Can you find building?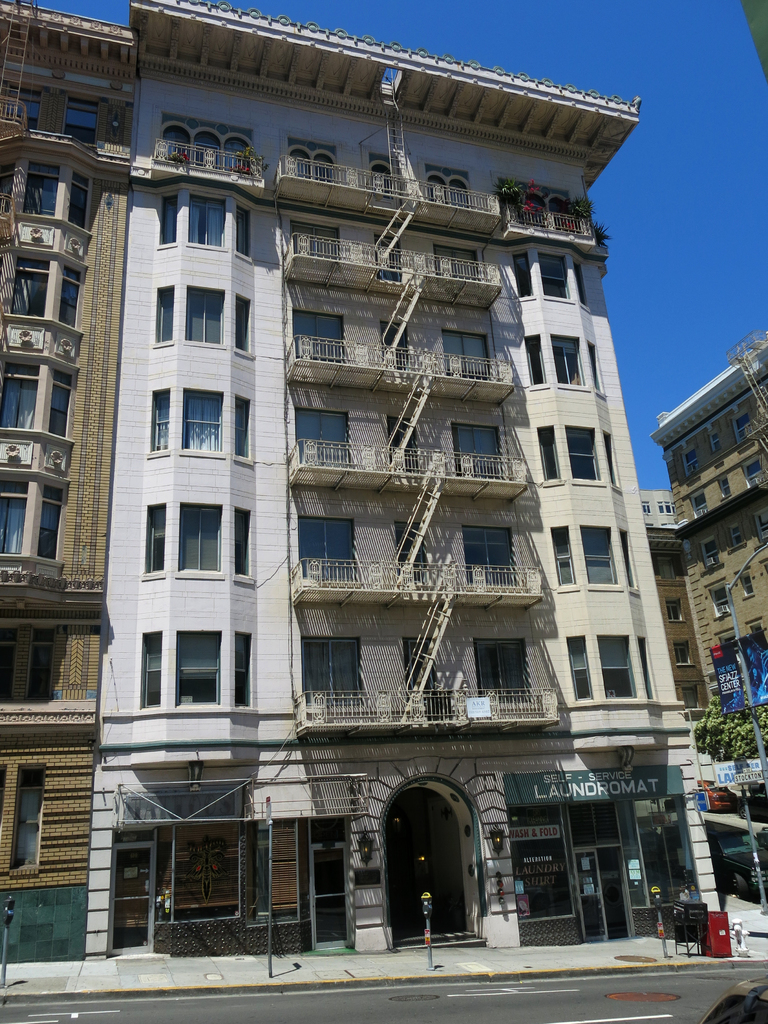
Yes, bounding box: [x1=80, y1=0, x2=726, y2=962].
